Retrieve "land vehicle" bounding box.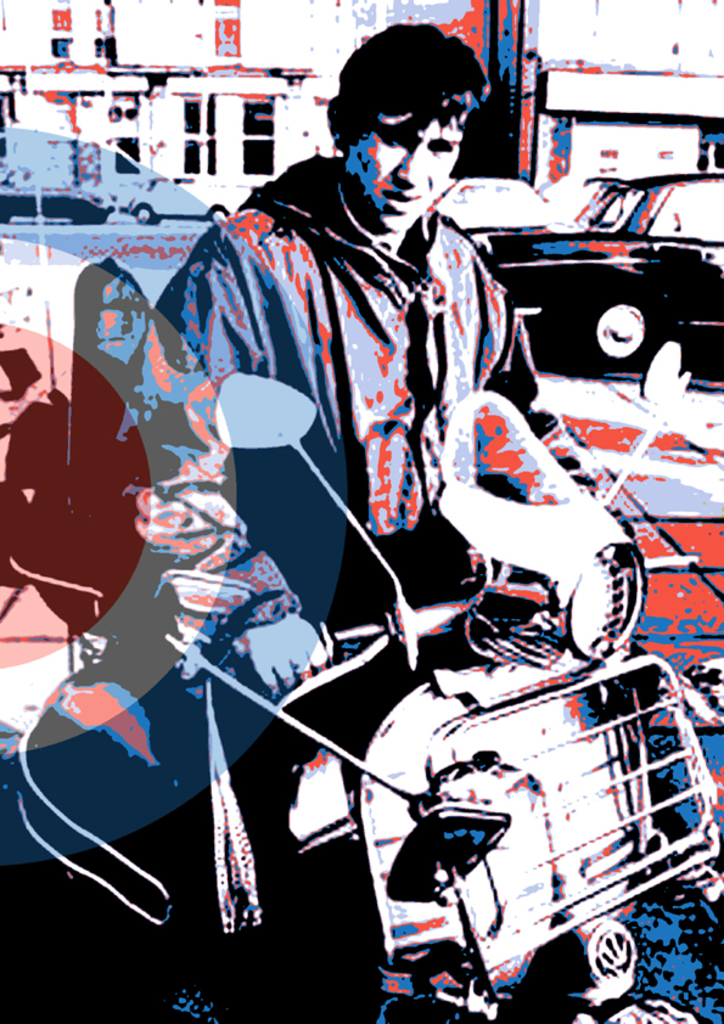
Bounding box: locate(490, 152, 708, 407).
